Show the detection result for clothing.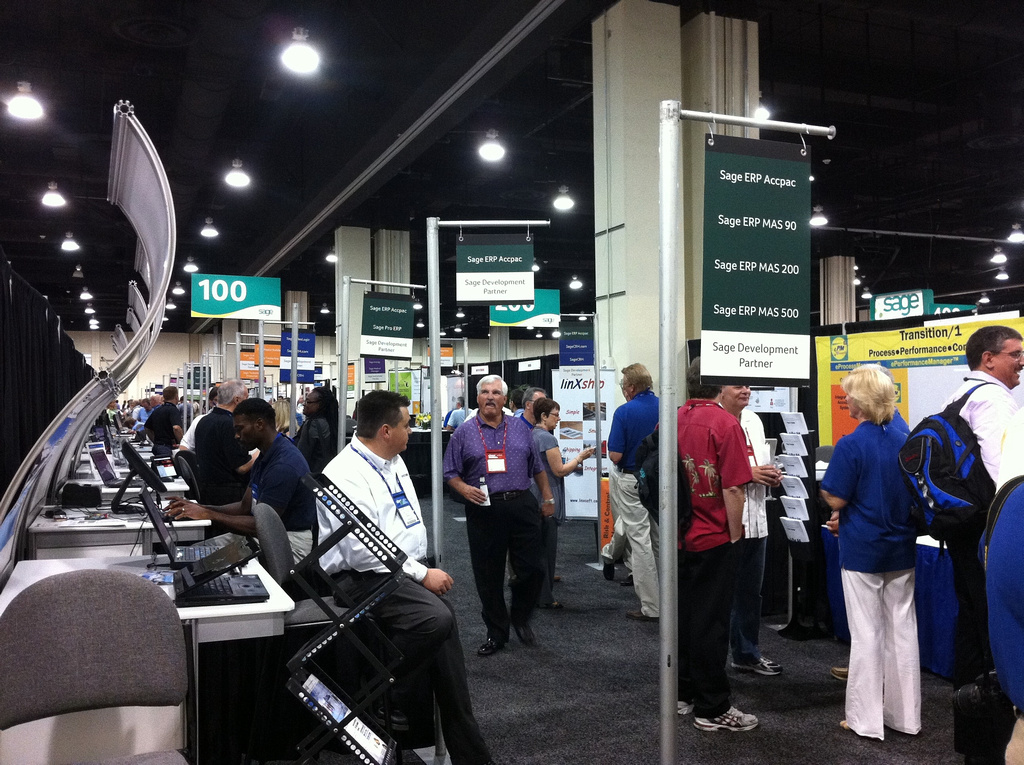
675/394/752/721.
